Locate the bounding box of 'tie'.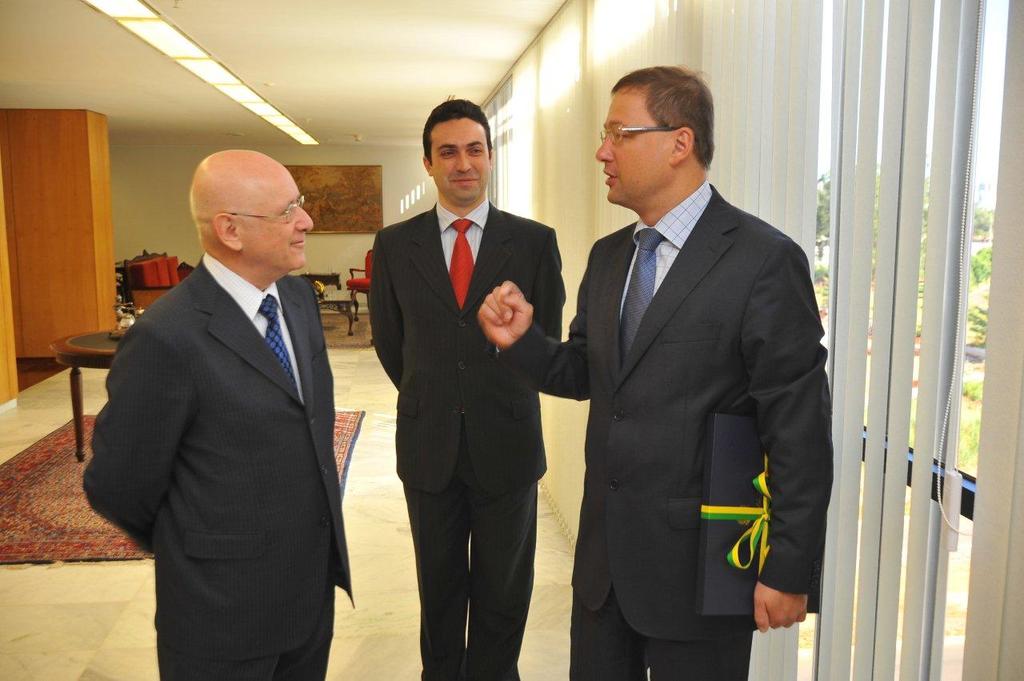
Bounding box: crop(448, 219, 474, 307).
